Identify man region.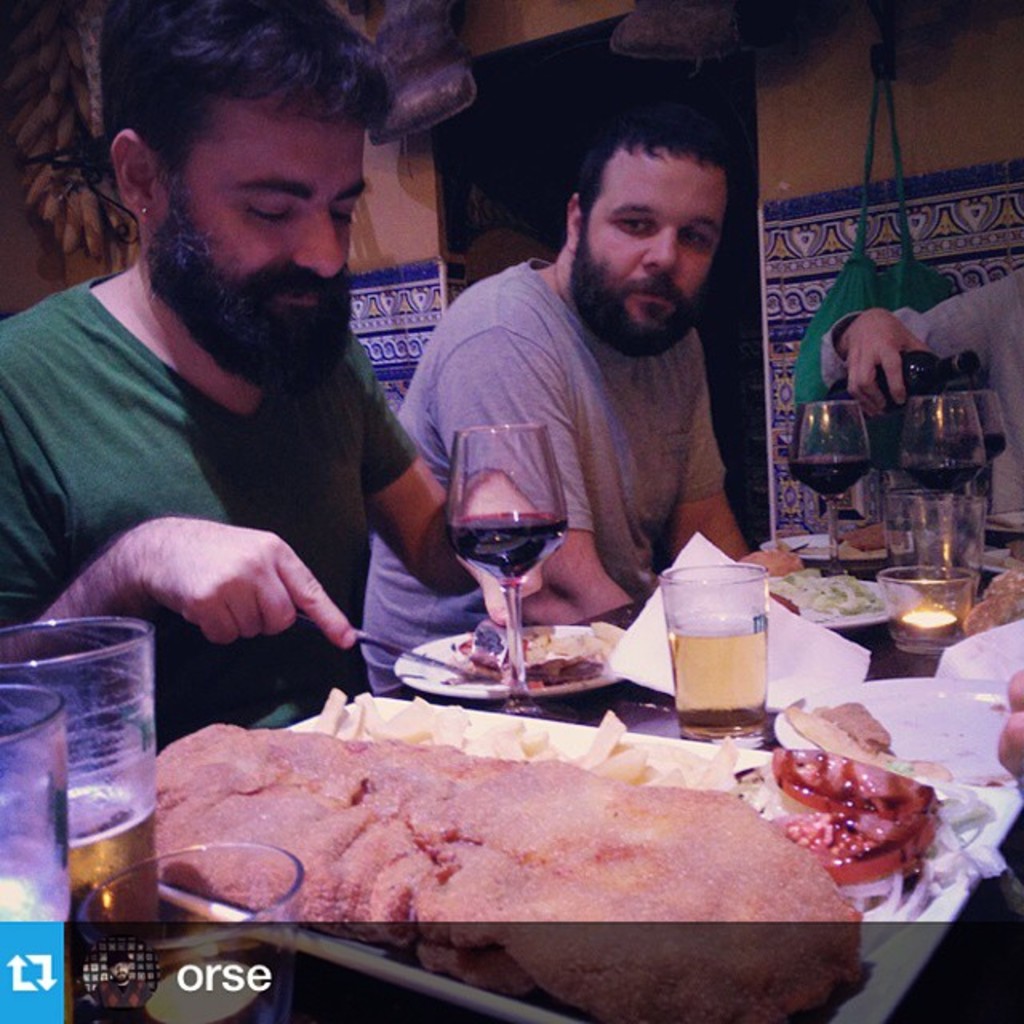
Region: bbox(819, 269, 1022, 530).
